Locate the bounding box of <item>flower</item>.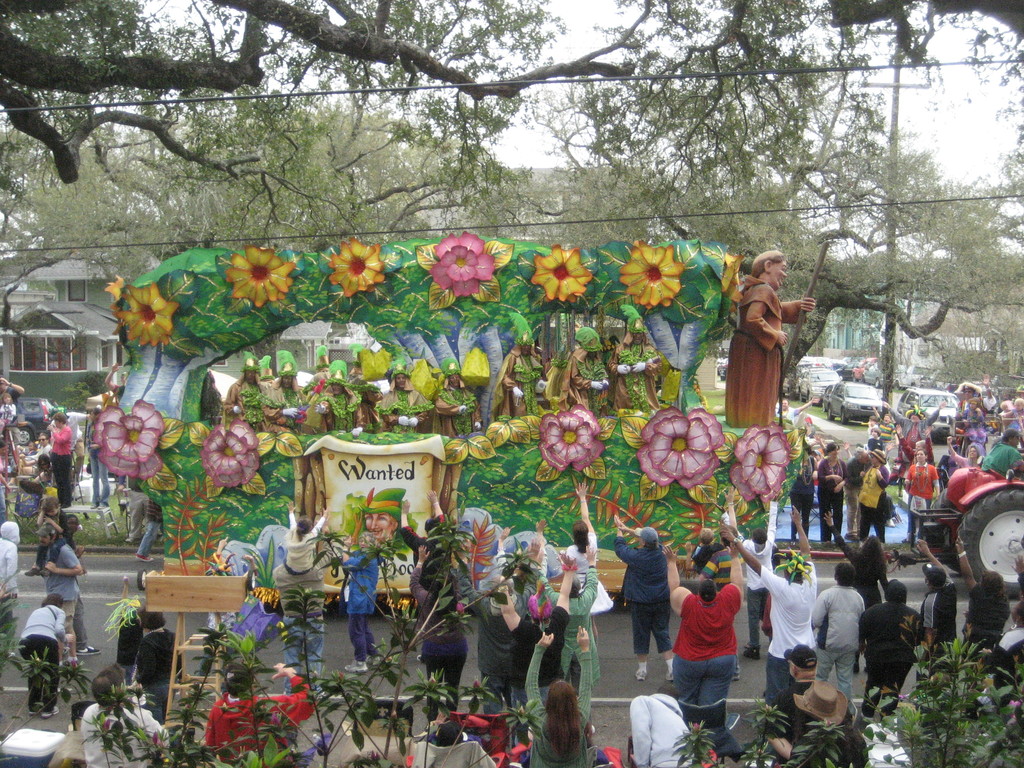
Bounding box: BBox(619, 240, 682, 306).
